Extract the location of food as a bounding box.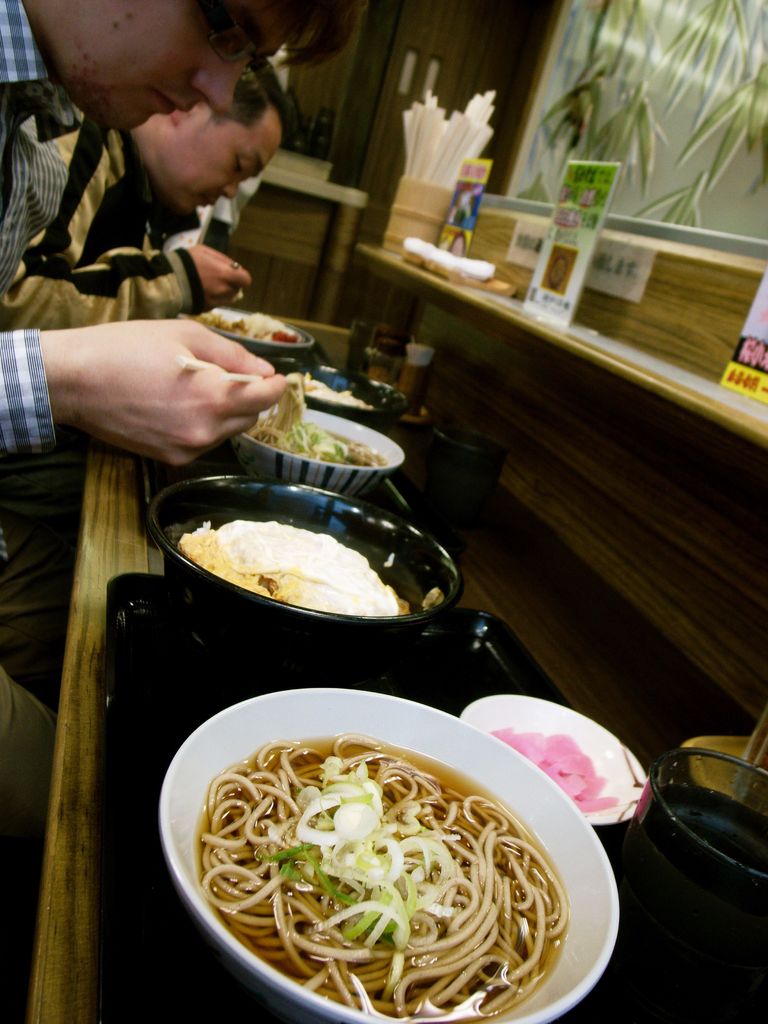
[247, 371, 387, 473].
